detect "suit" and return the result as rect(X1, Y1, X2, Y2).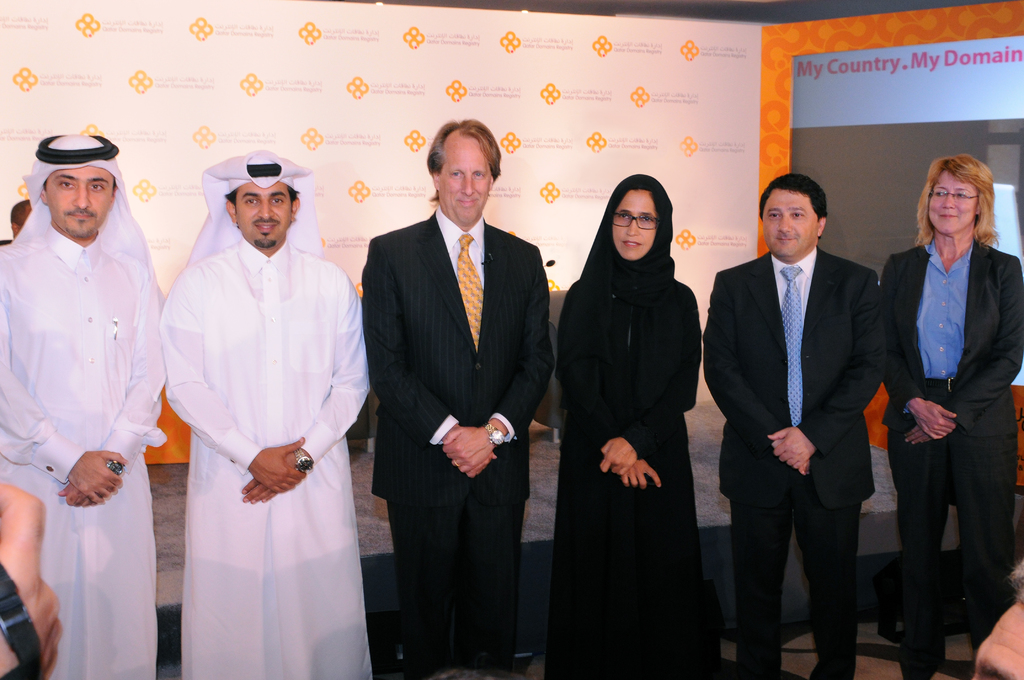
rect(723, 152, 900, 672).
